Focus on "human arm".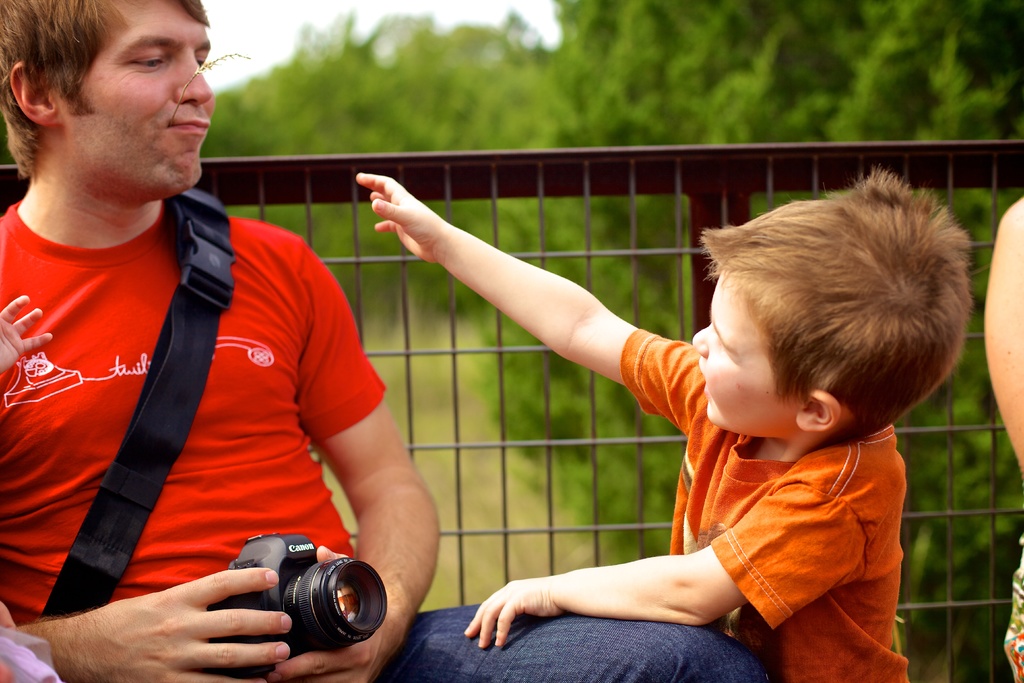
Focused at crop(275, 236, 443, 682).
